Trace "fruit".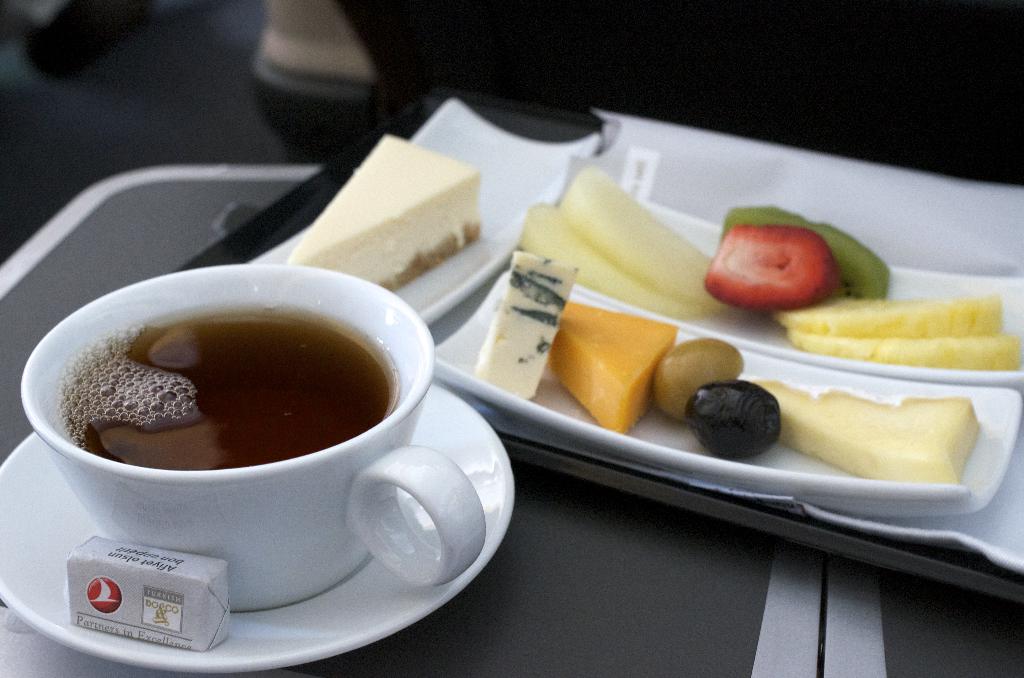
Traced to [x1=652, y1=335, x2=748, y2=421].
